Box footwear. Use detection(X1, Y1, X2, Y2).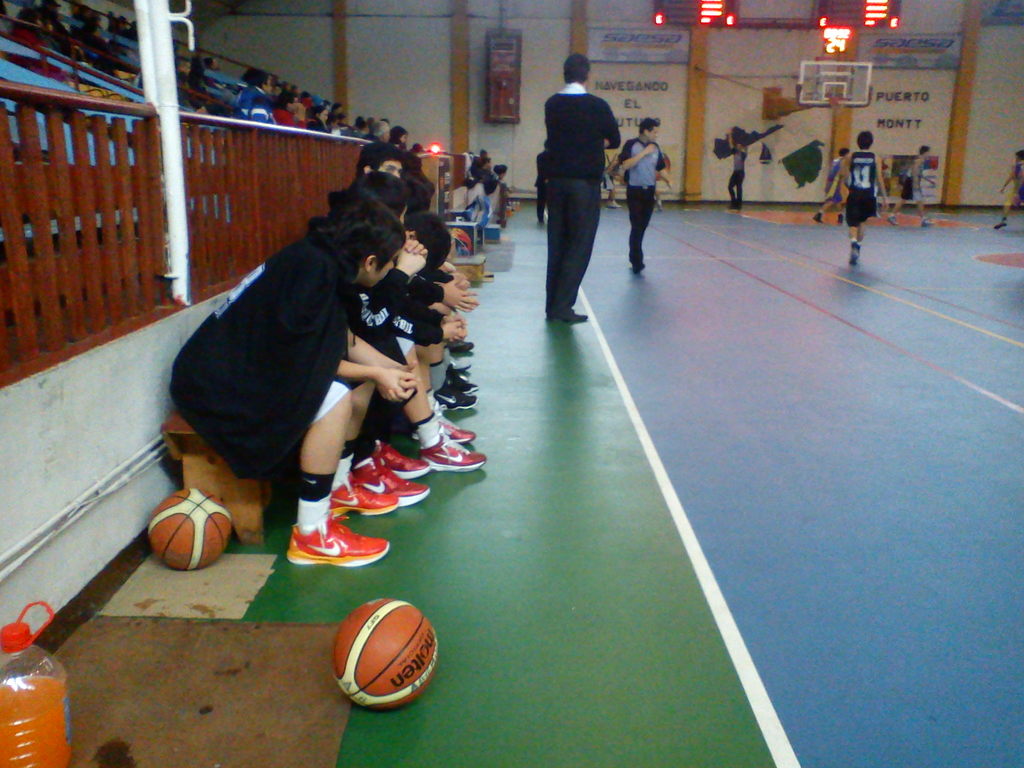
detection(996, 220, 1007, 232).
